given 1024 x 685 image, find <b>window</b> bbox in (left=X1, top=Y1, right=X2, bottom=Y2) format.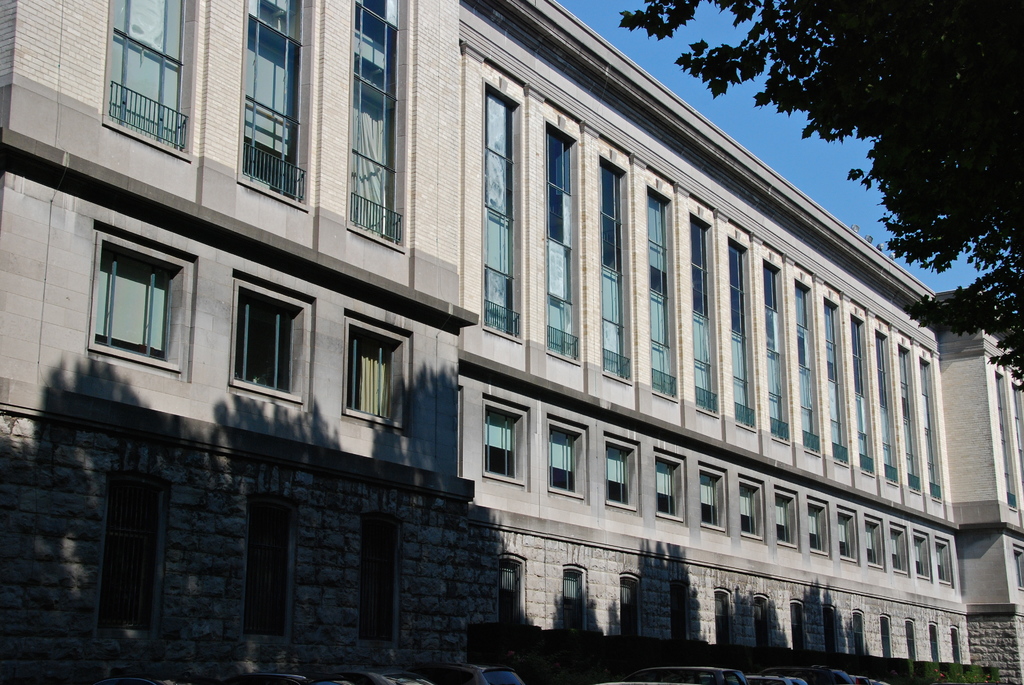
(left=807, top=498, right=829, bottom=558).
